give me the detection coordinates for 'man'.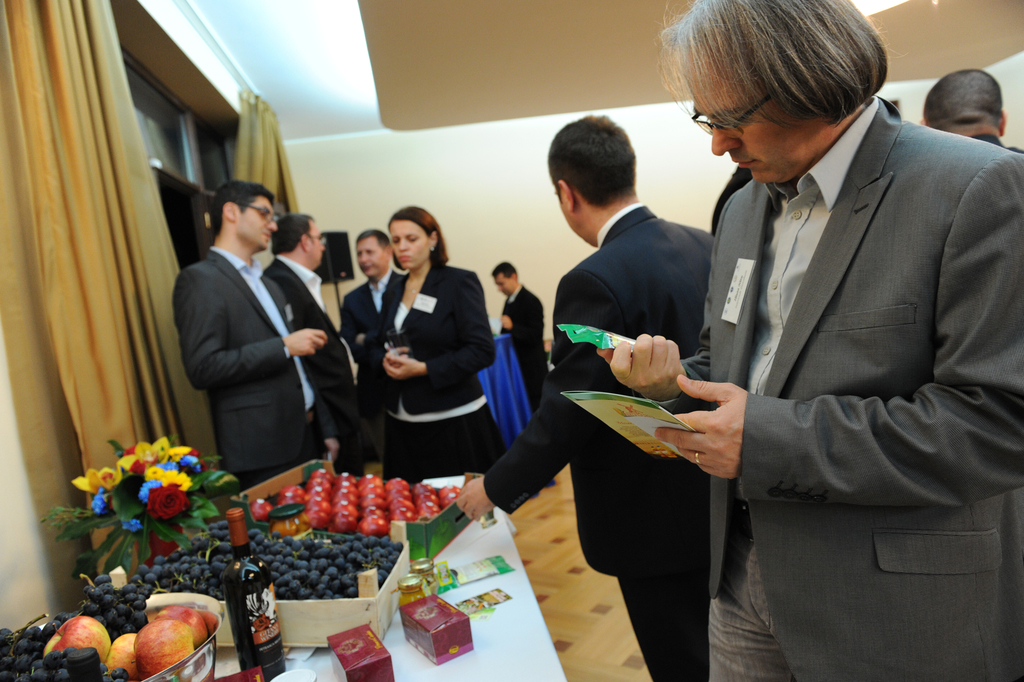
{"left": 168, "top": 178, "right": 341, "bottom": 488}.
